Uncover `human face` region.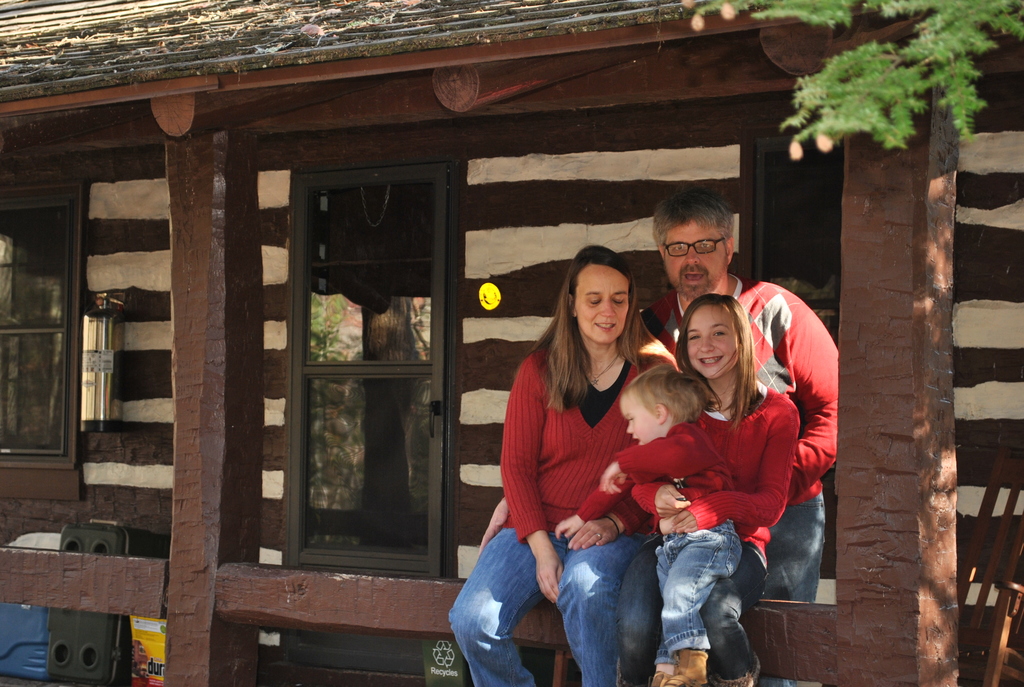
Uncovered: box(623, 391, 657, 446).
